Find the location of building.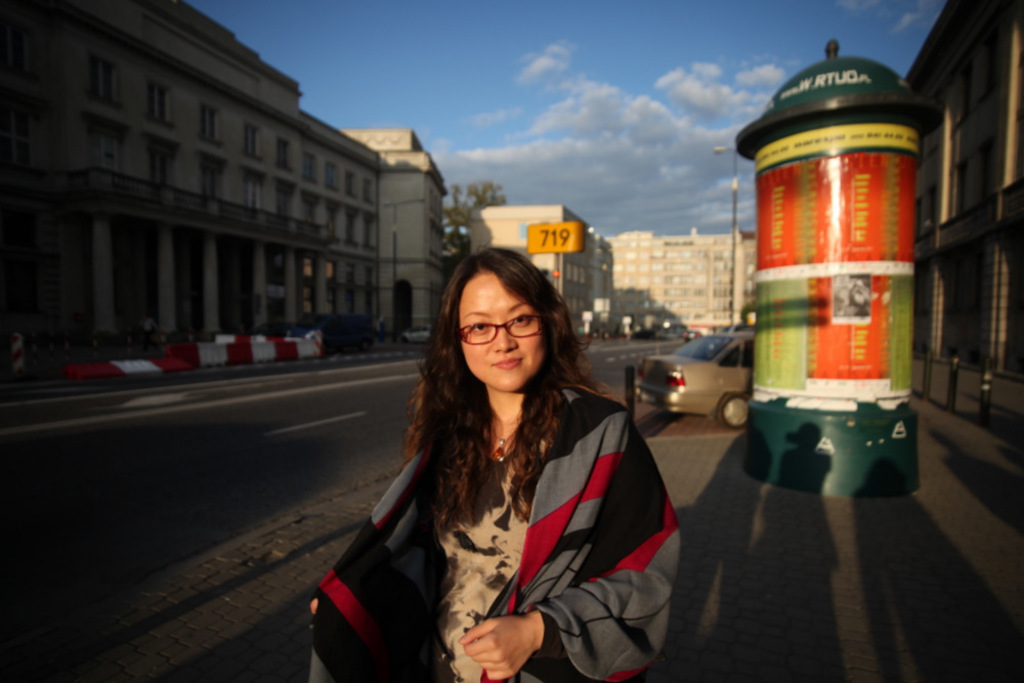
Location: <box>904,0,1023,384</box>.
